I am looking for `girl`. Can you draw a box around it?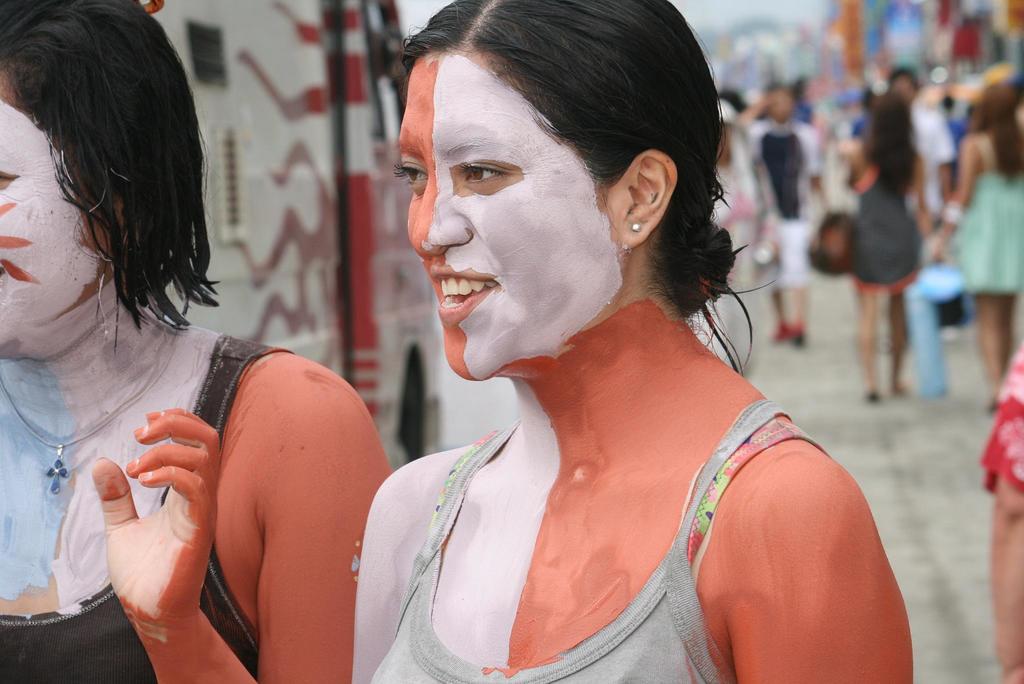
Sure, the bounding box is [x1=345, y1=0, x2=911, y2=681].
